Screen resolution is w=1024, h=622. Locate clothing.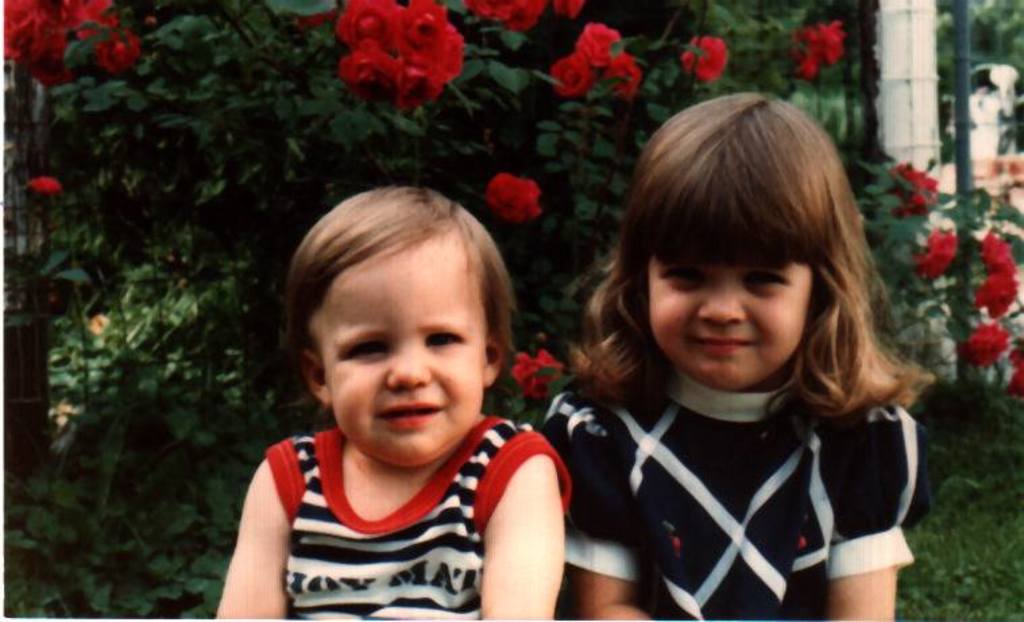
(256, 405, 580, 621).
